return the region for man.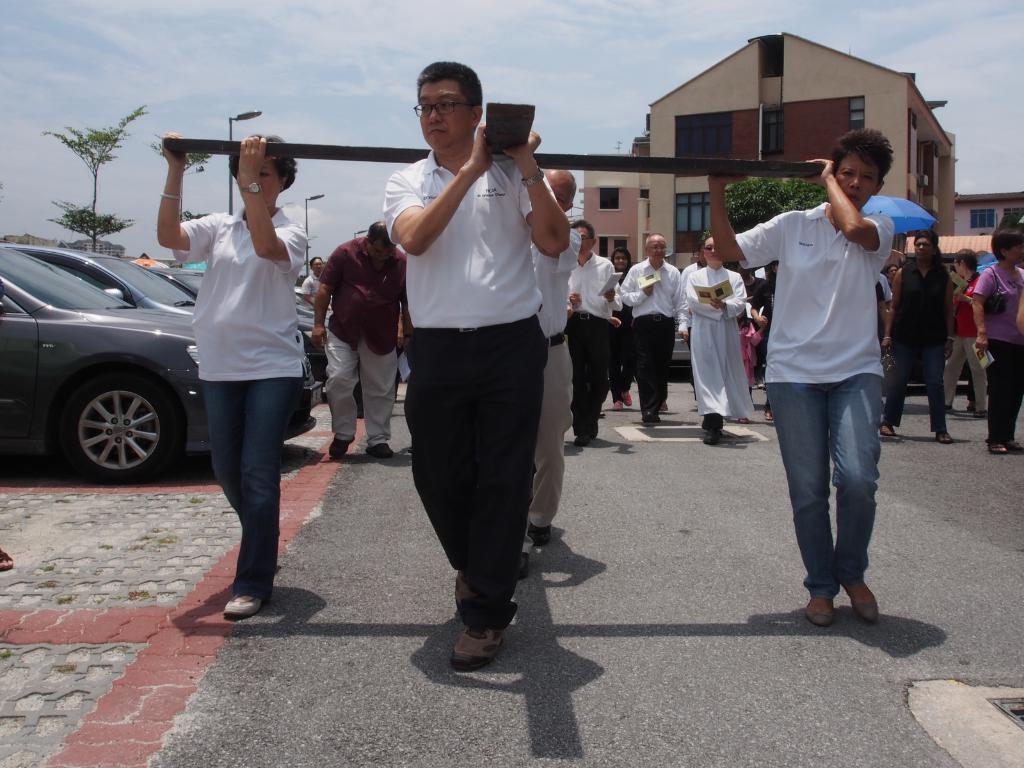
625/233/691/430.
